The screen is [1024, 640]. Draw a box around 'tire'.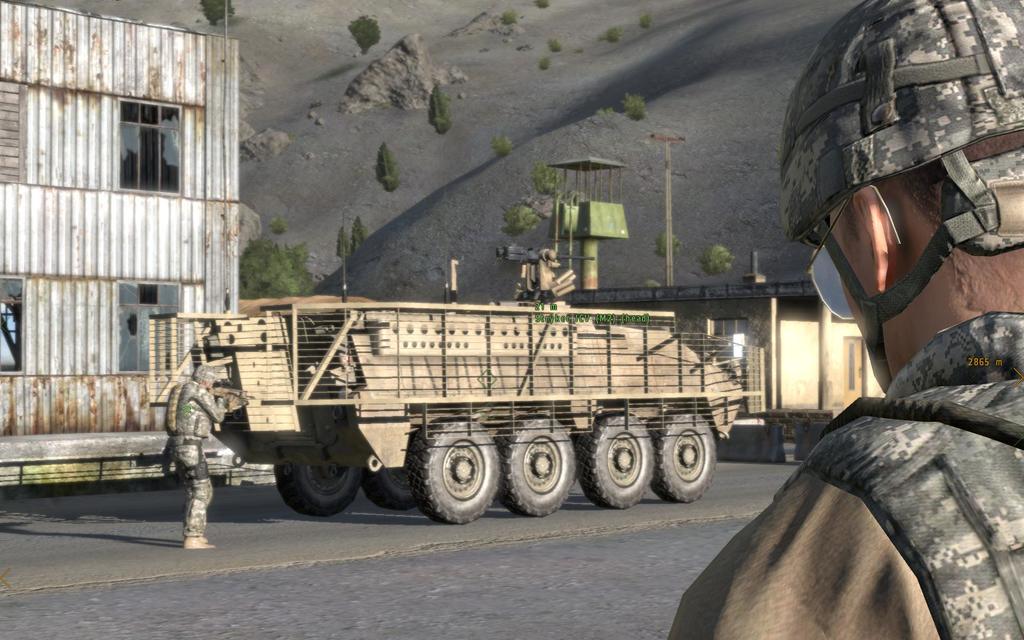
408 432 495 518.
